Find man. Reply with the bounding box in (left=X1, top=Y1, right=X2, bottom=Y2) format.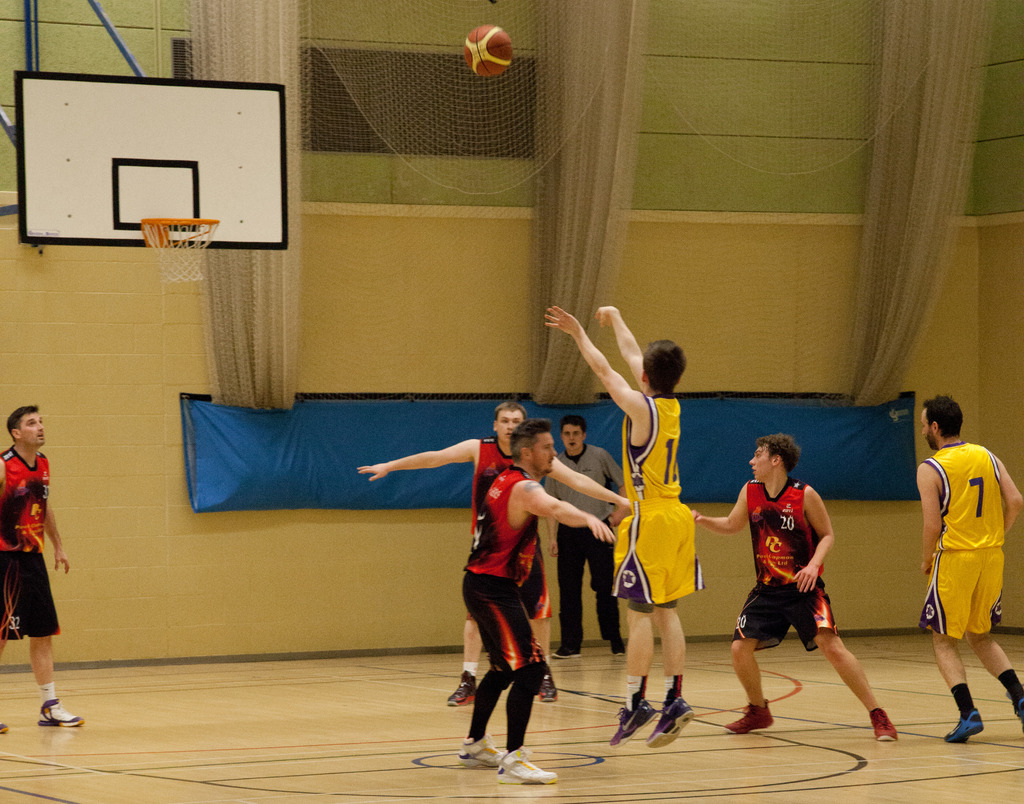
(left=691, top=435, right=894, bottom=740).
